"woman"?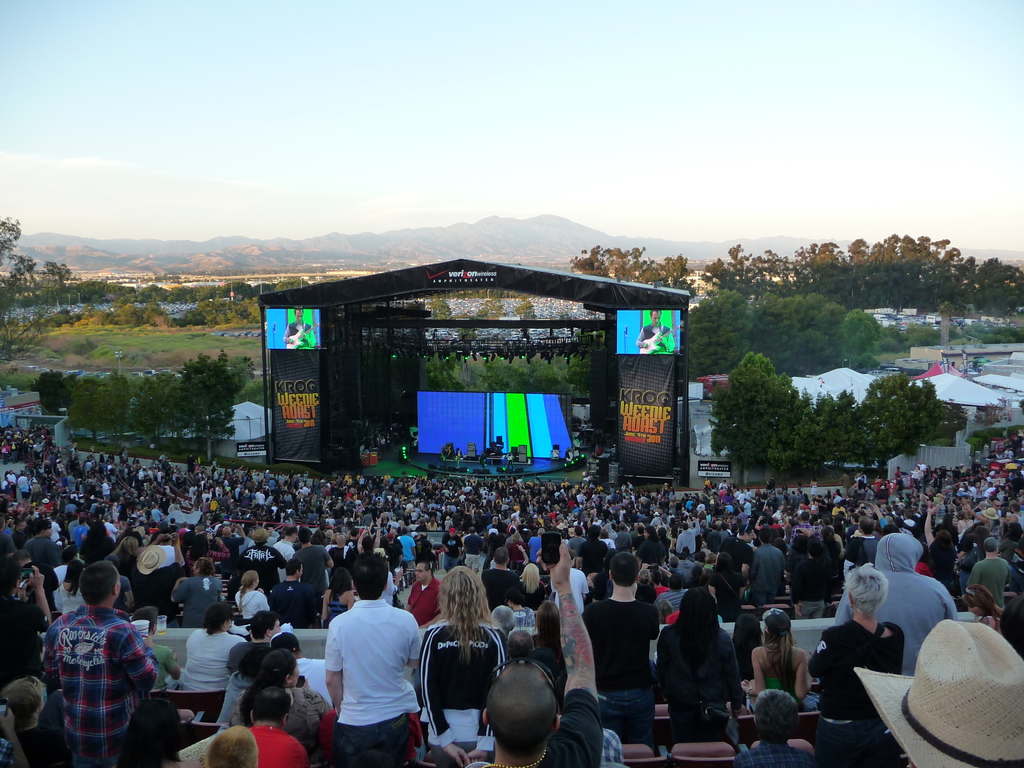
(635, 527, 666, 568)
